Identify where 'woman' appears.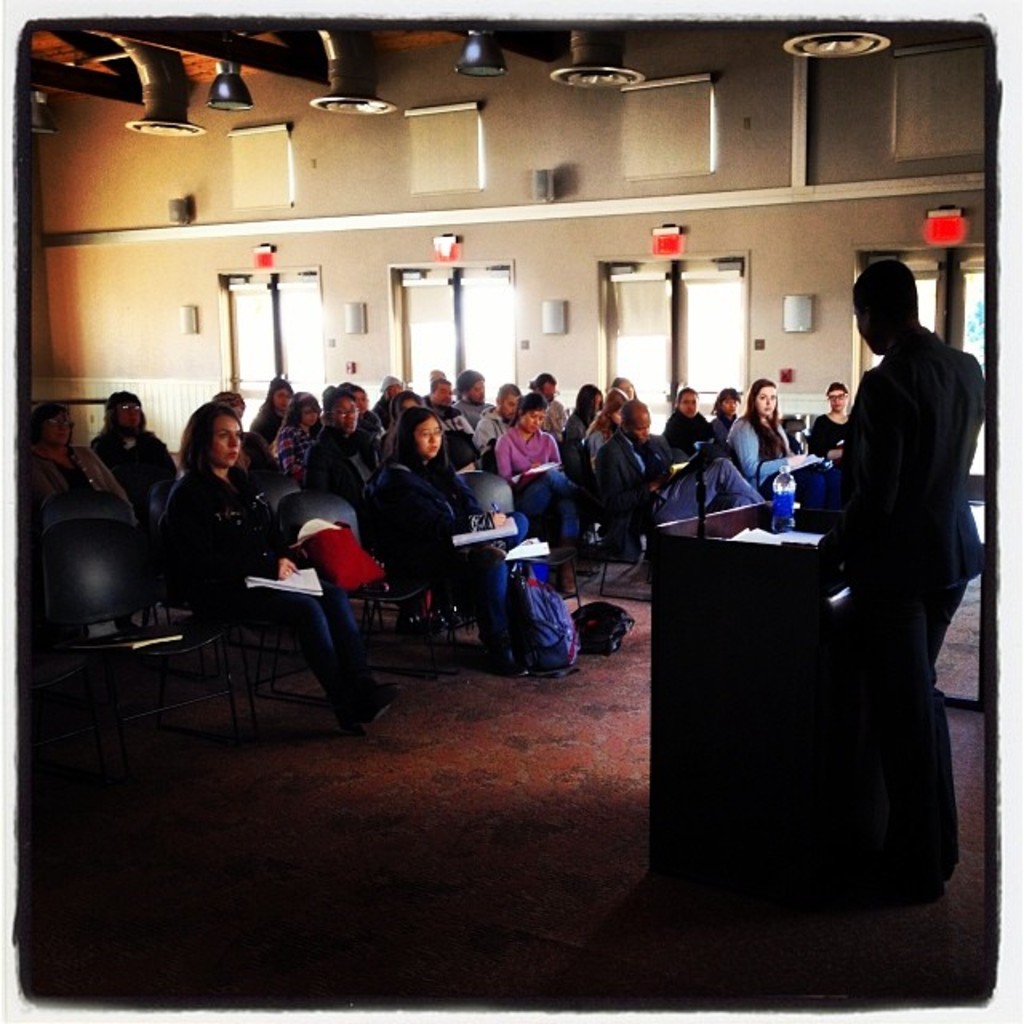
Appears at <box>250,371,307,443</box>.
